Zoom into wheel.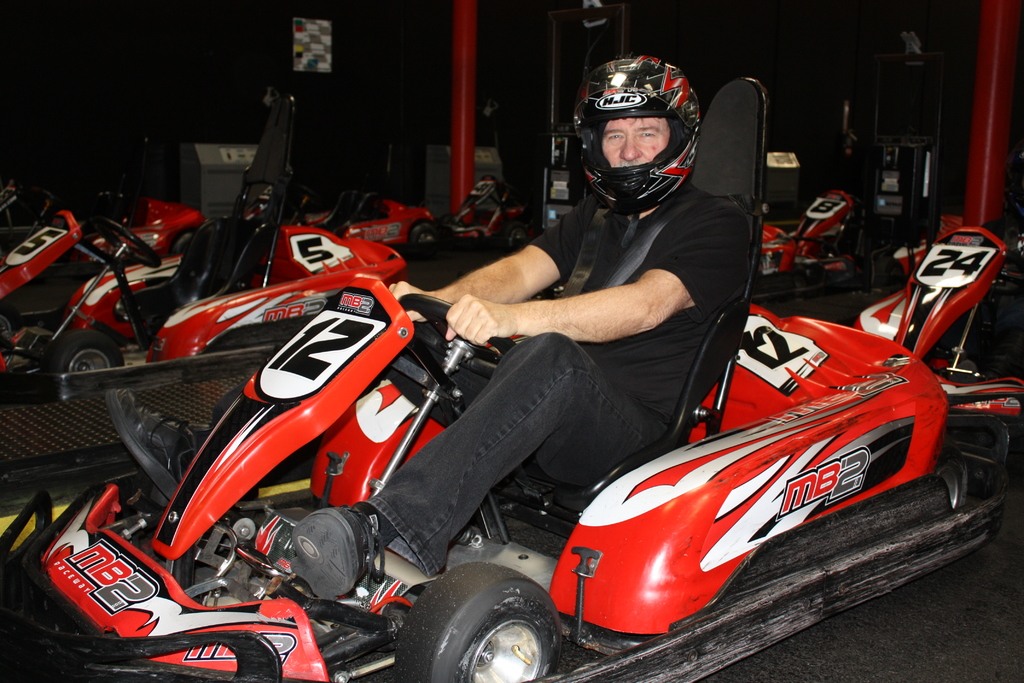
Zoom target: (394, 290, 516, 378).
